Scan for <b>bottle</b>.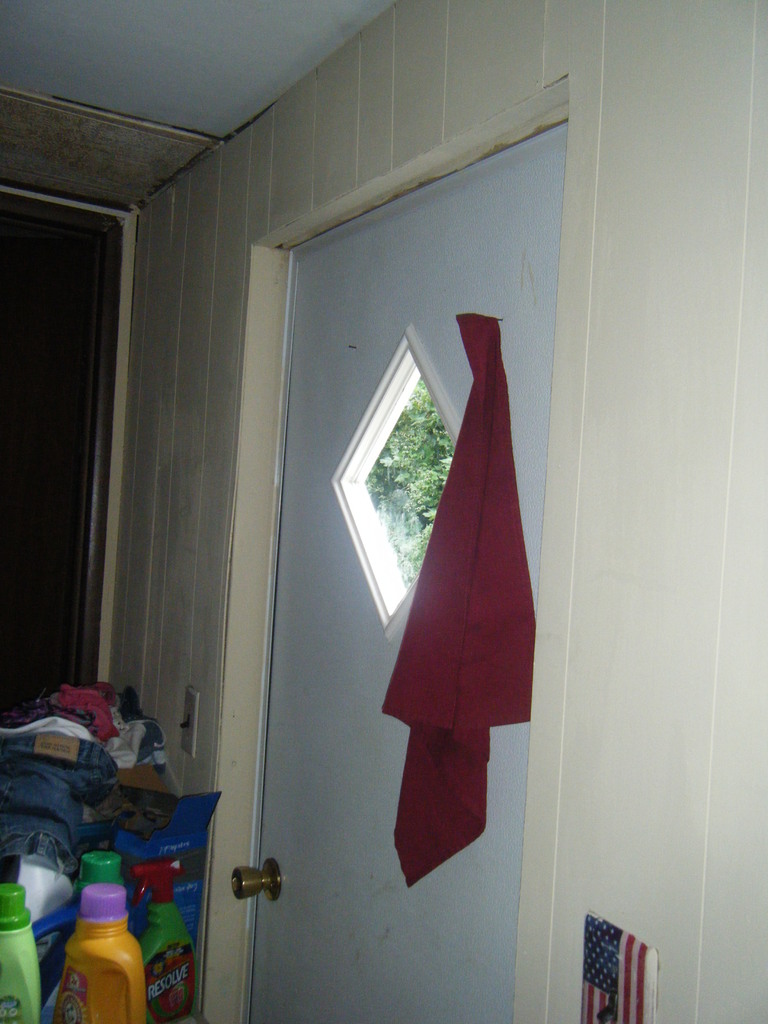
Scan result: {"x1": 0, "y1": 881, "x2": 45, "y2": 1023}.
